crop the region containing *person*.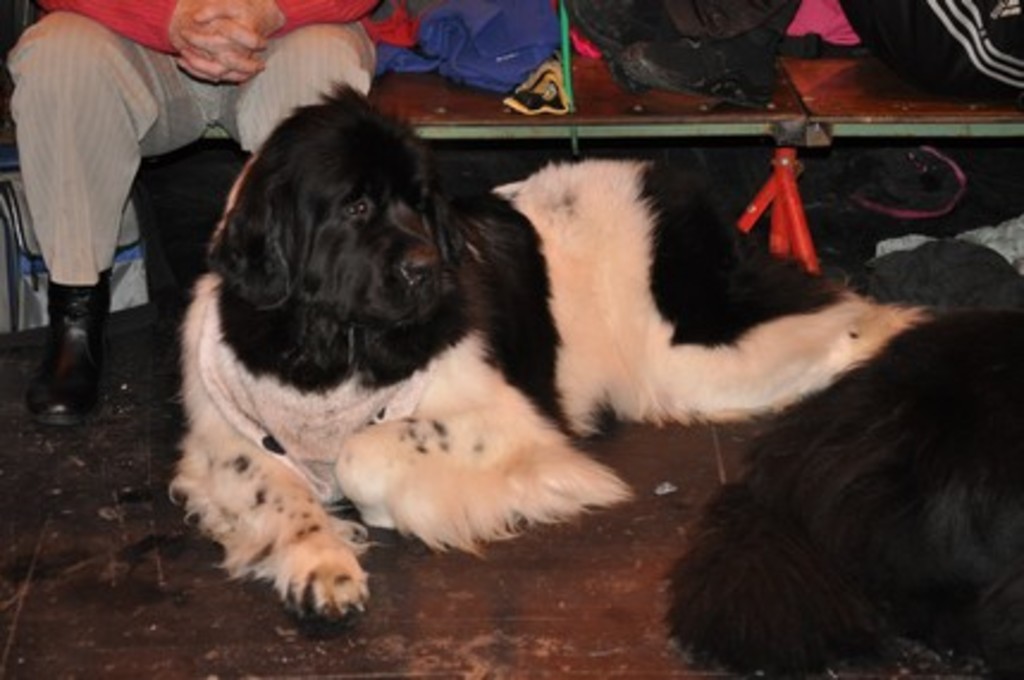
Crop region: x1=0 y1=0 x2=415 y2=427.
